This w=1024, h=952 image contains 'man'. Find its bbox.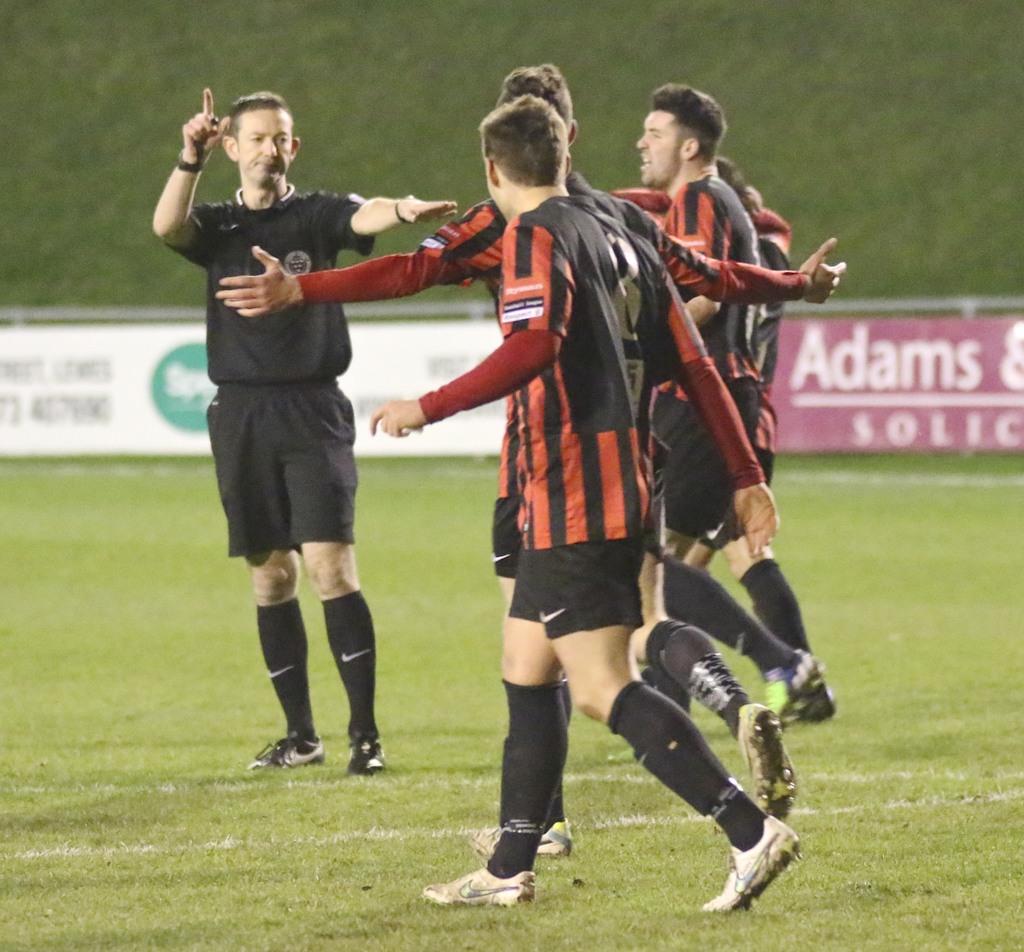
box=[156, 87, 459, 768].
